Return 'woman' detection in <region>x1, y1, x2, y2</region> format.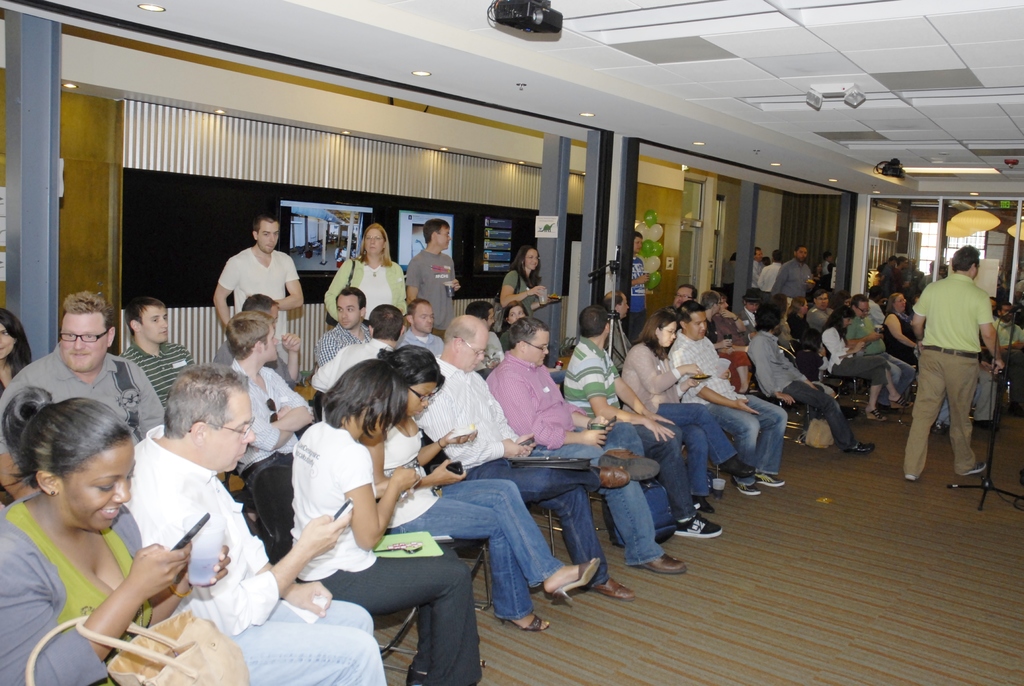
<region>0, 377, 206, 681</region>.
